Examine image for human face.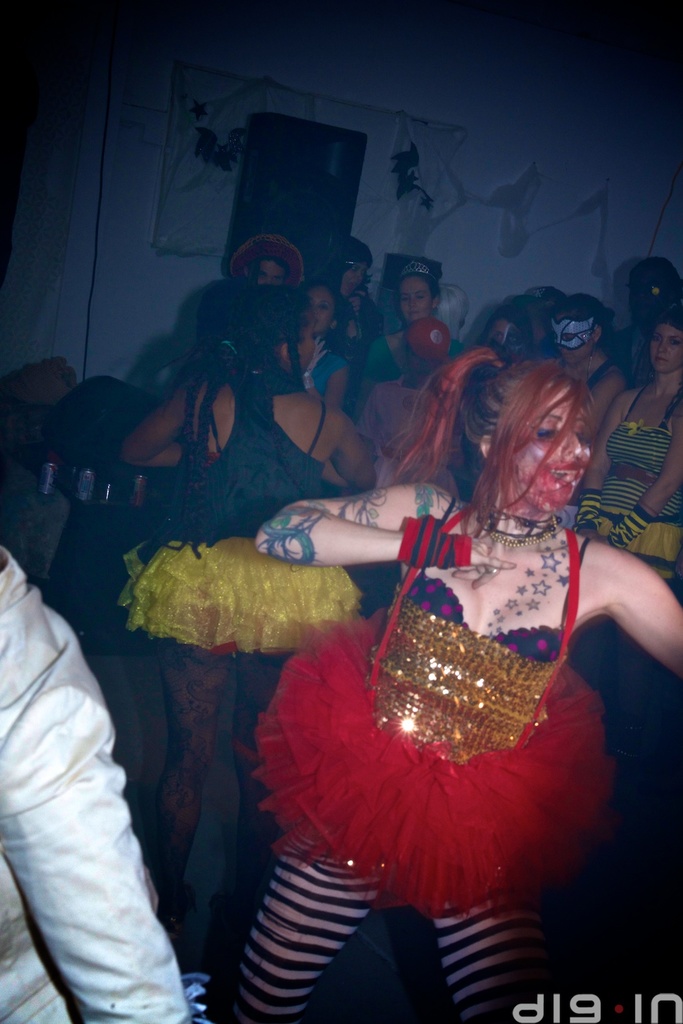
Examination result: [283, 319, 315, 367].
